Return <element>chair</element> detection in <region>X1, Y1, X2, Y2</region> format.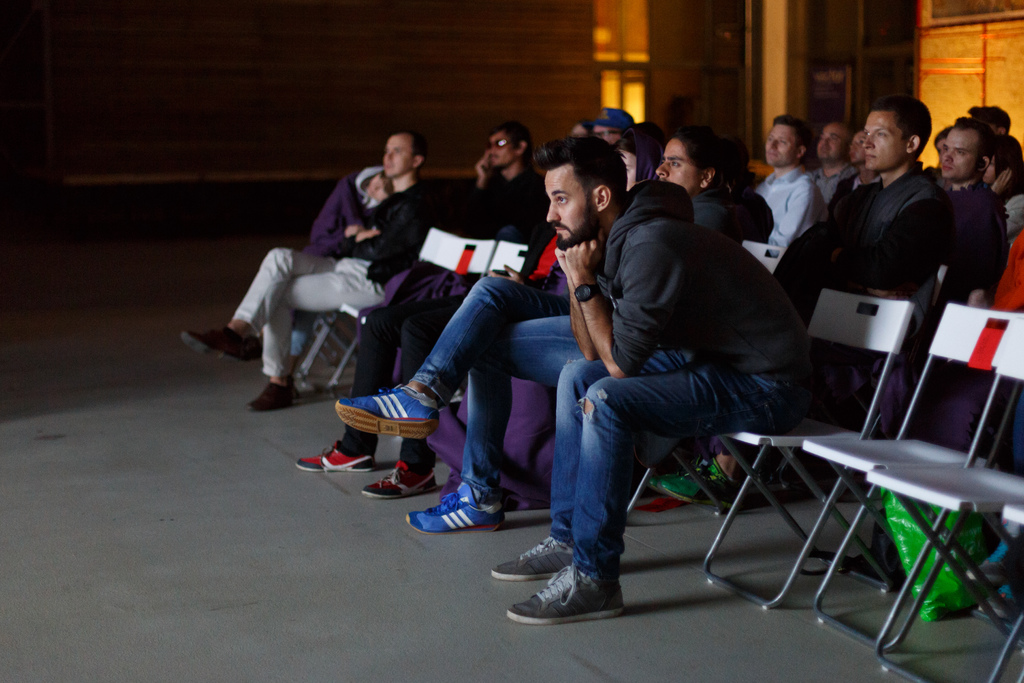
<region>796, 268, 948, 516</region>.
